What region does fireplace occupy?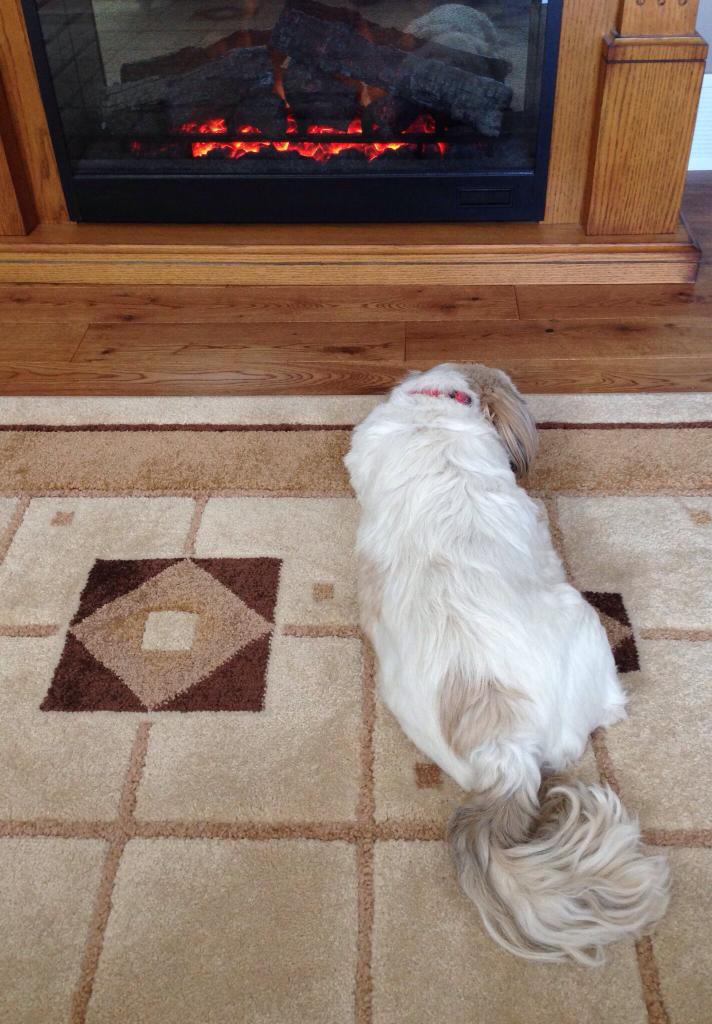
crop(0, 0, 711, 314).
